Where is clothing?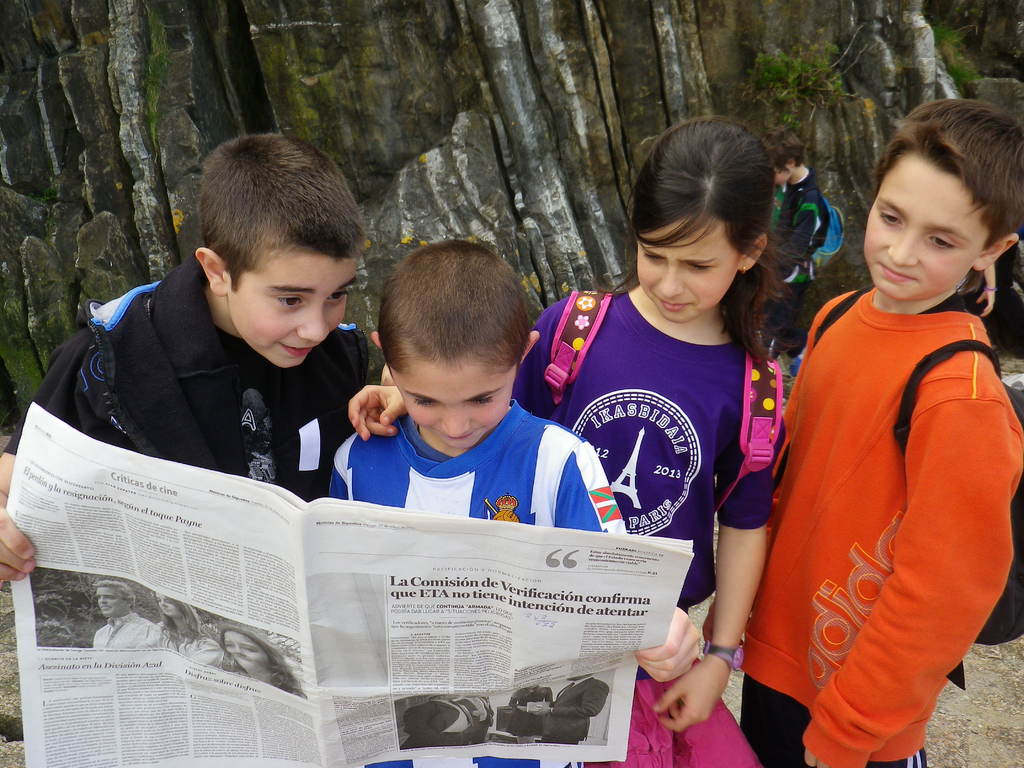
760/283/1009/739.
